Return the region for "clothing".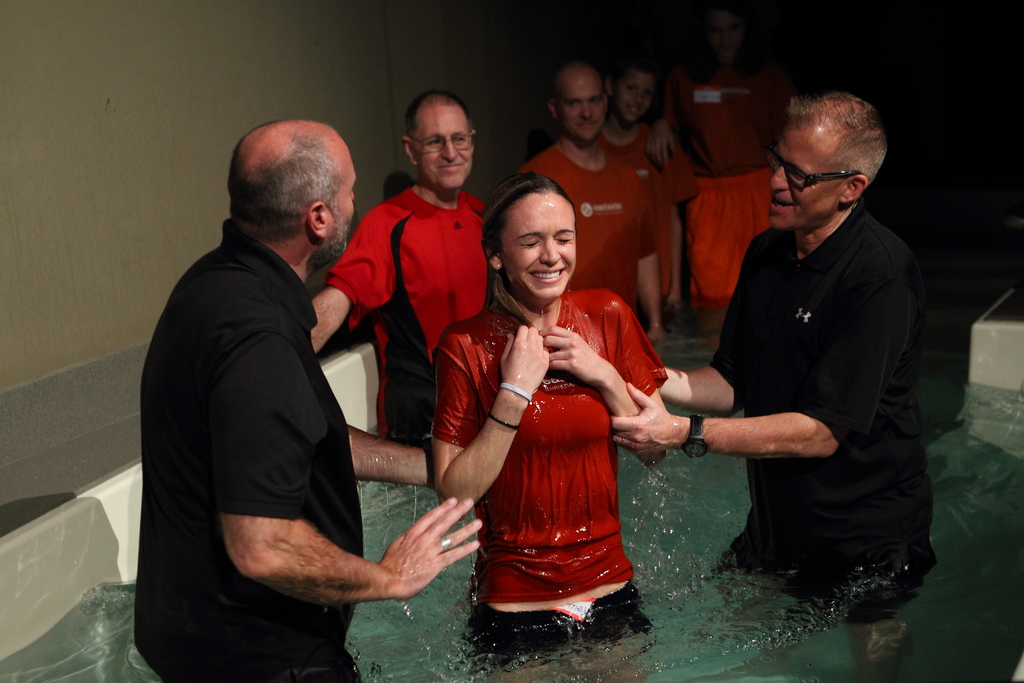
(141, 222, 374, 682).
